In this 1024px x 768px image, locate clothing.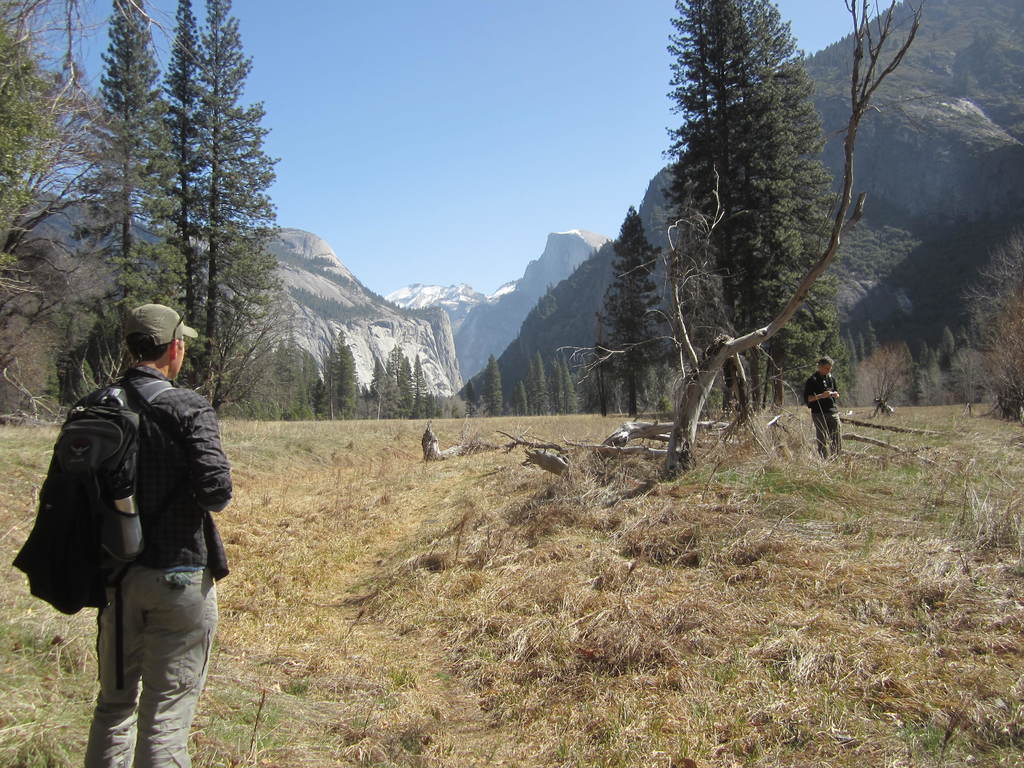
Bounding box: select_region(802, 369, 840, 463).
